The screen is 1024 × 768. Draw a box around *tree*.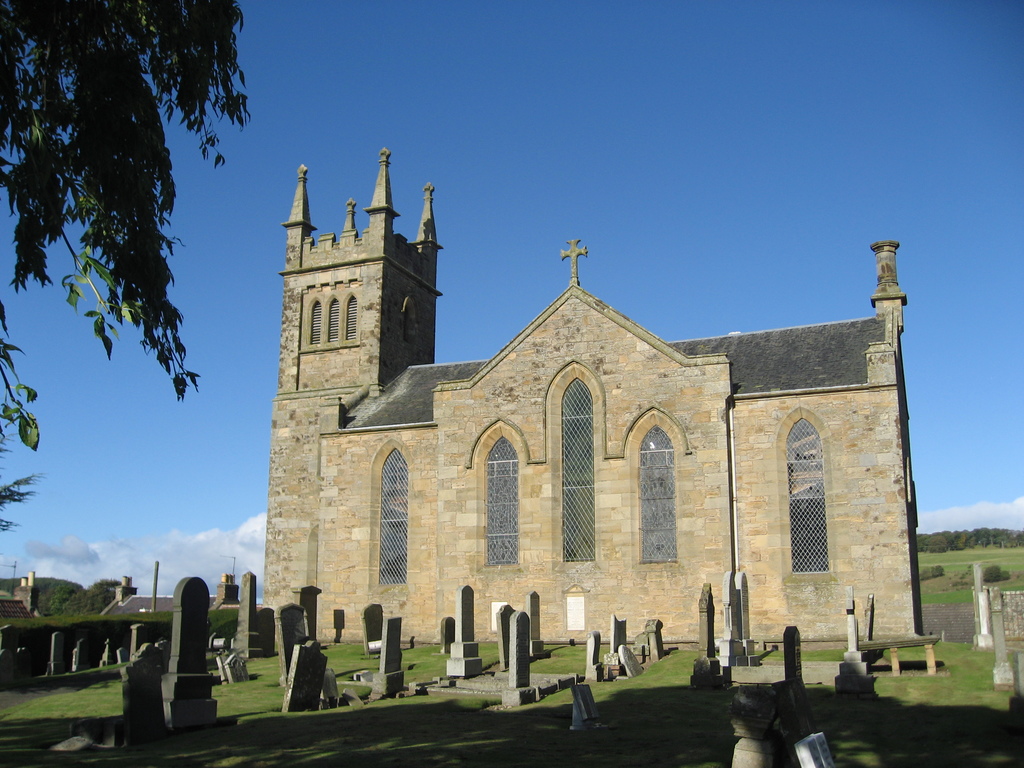
select_region(21, 35, 223, 545).
